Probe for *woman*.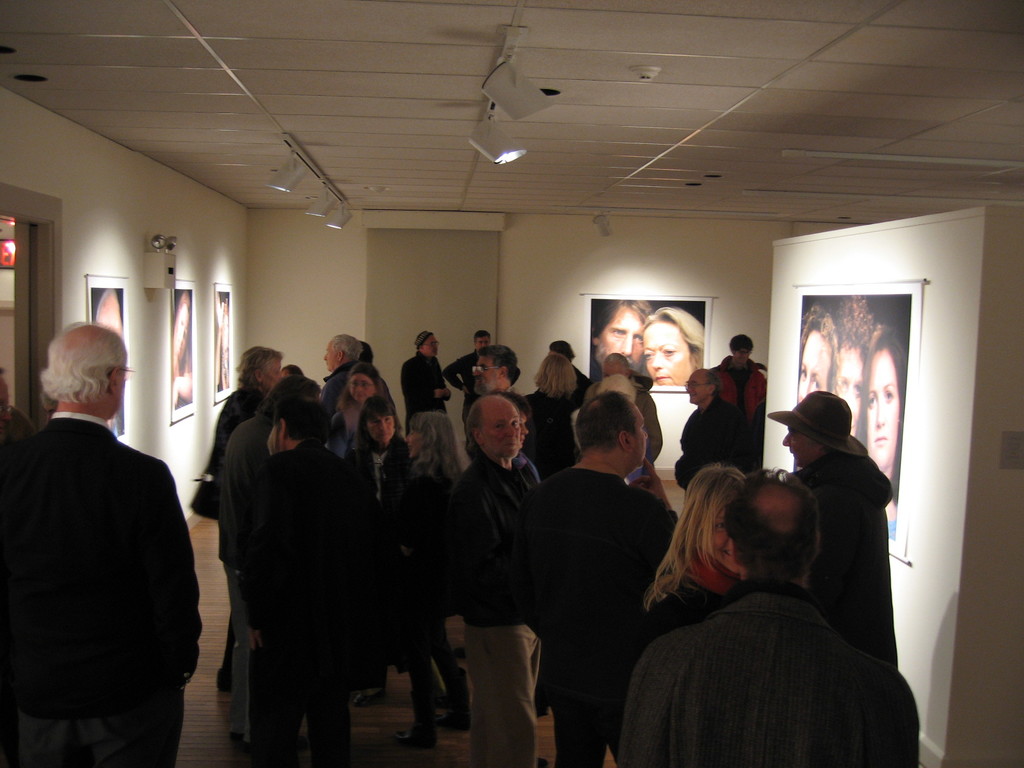
Probe result: BBox(348, 402, 395, 714).
